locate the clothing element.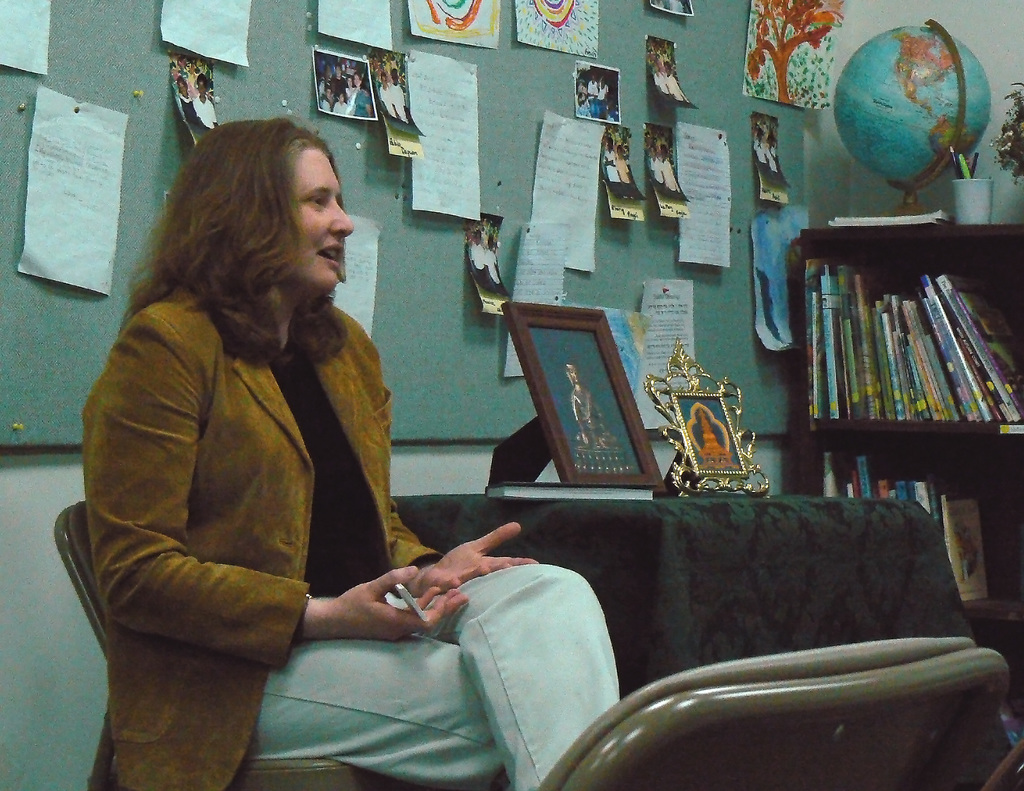
Element bbox: region(350, 87, 372, 120).
